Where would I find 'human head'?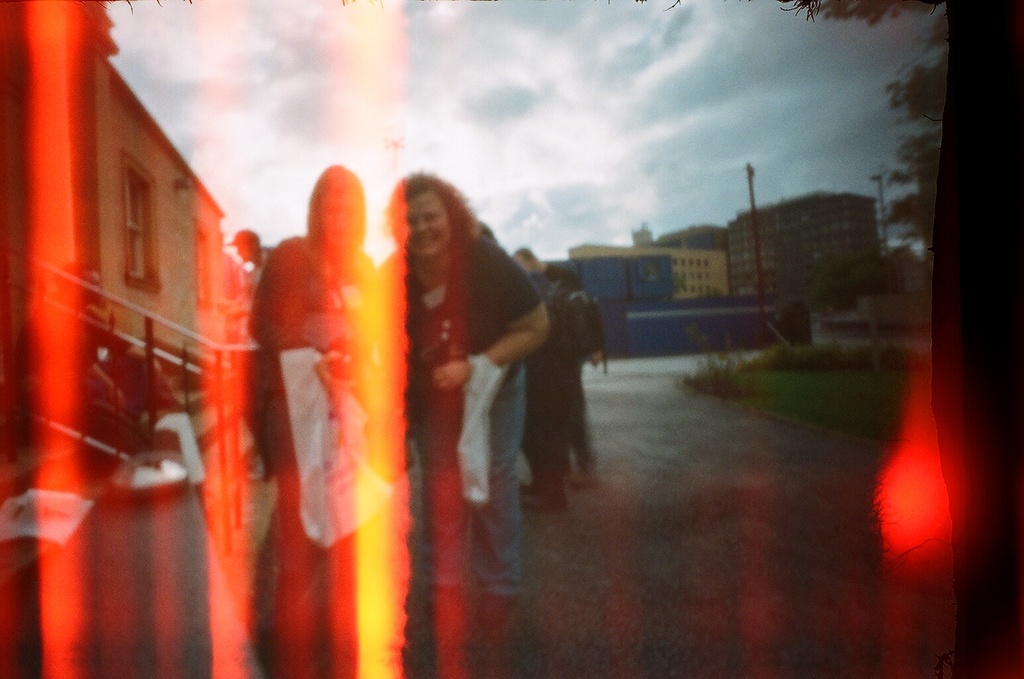
At 512:245:541:281.
